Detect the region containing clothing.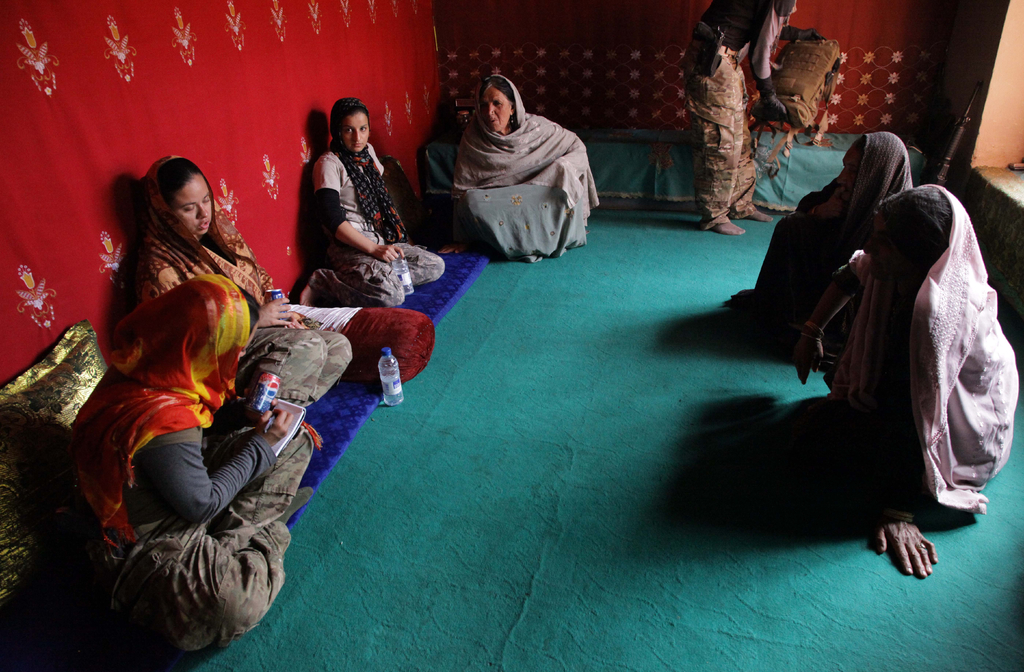
box(755, 126, 918, 334).
